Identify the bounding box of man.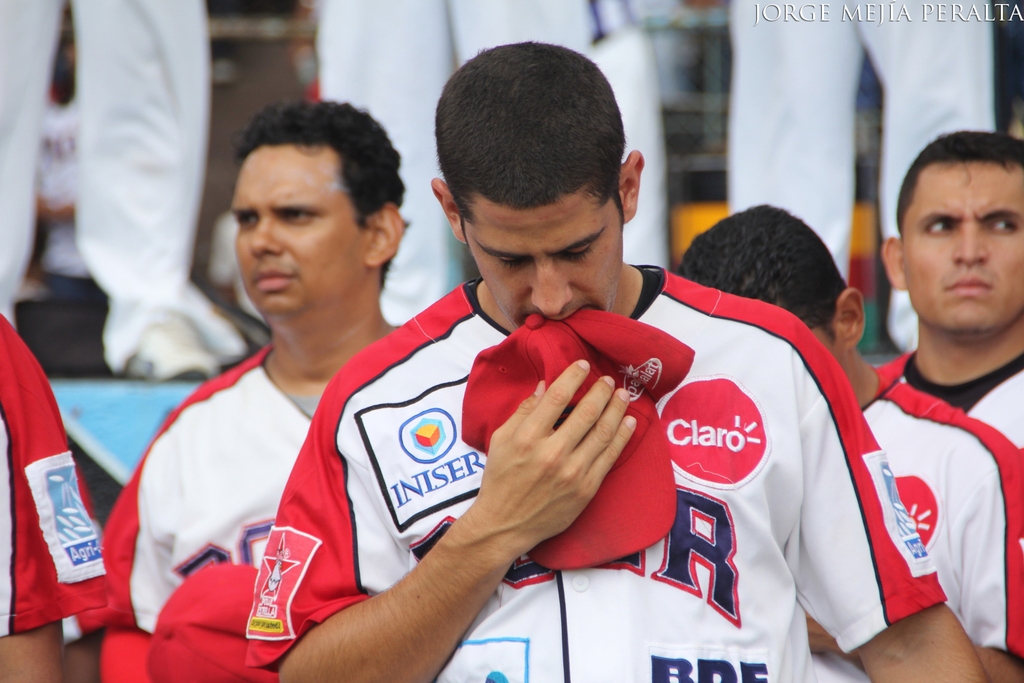
315,0,676,326.
